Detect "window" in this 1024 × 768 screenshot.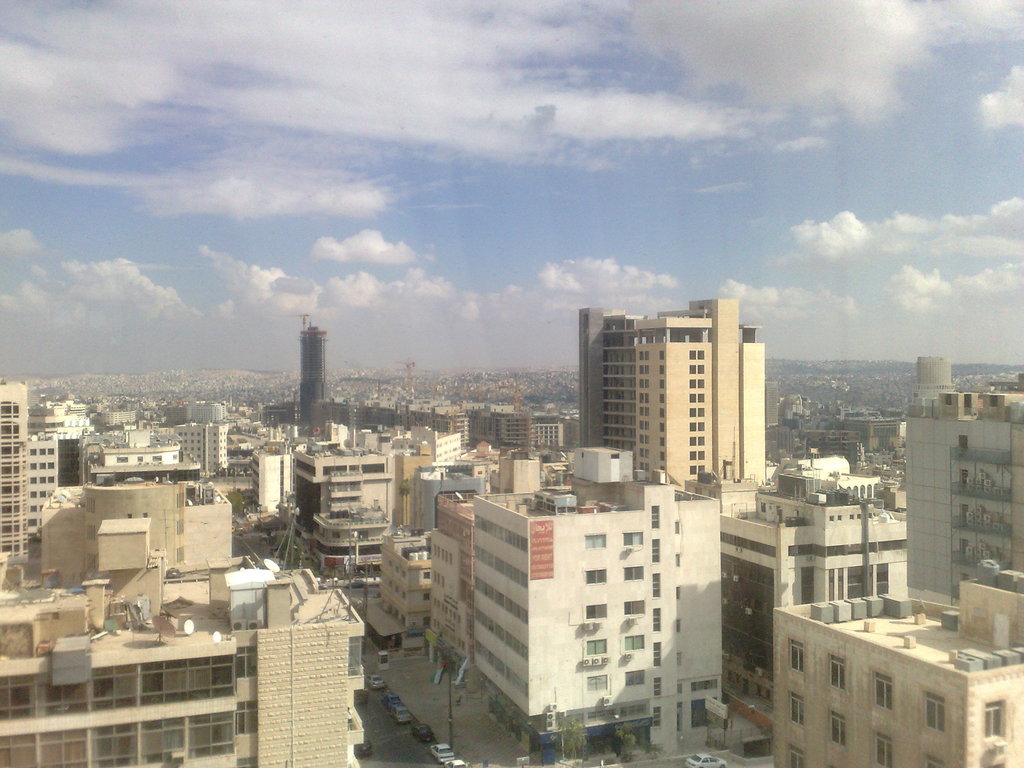
Detection: 624 535 644 548.
